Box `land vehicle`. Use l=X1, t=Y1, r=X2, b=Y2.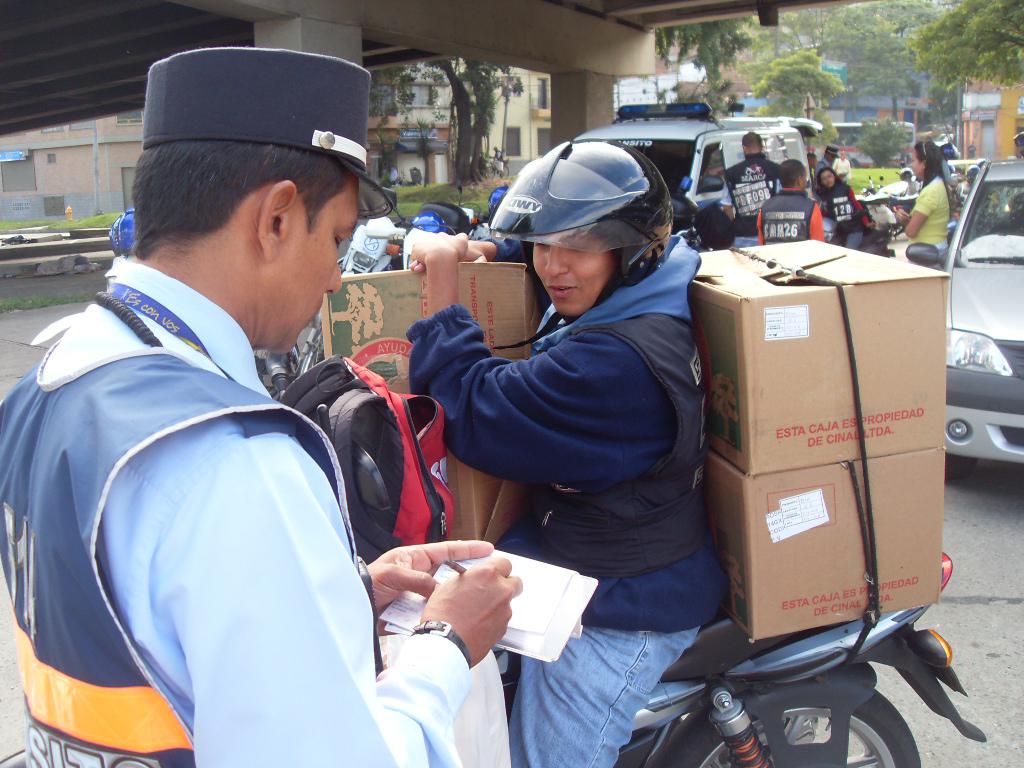
l=925, t=140, r=1023, b=450.
